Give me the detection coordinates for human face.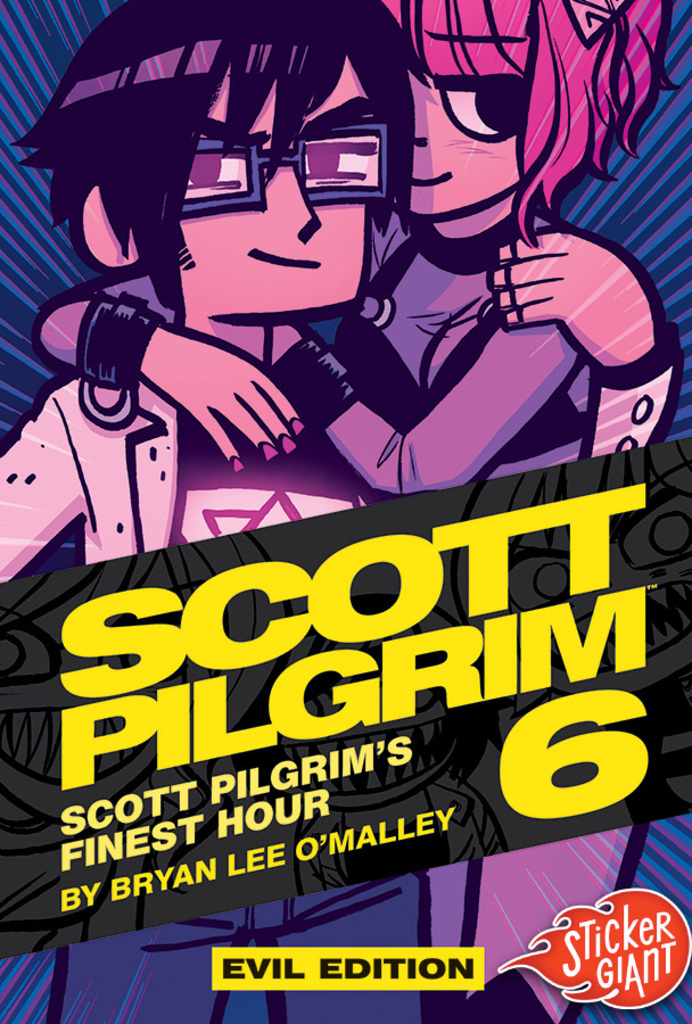
locate(402, 61, 541, 216).
